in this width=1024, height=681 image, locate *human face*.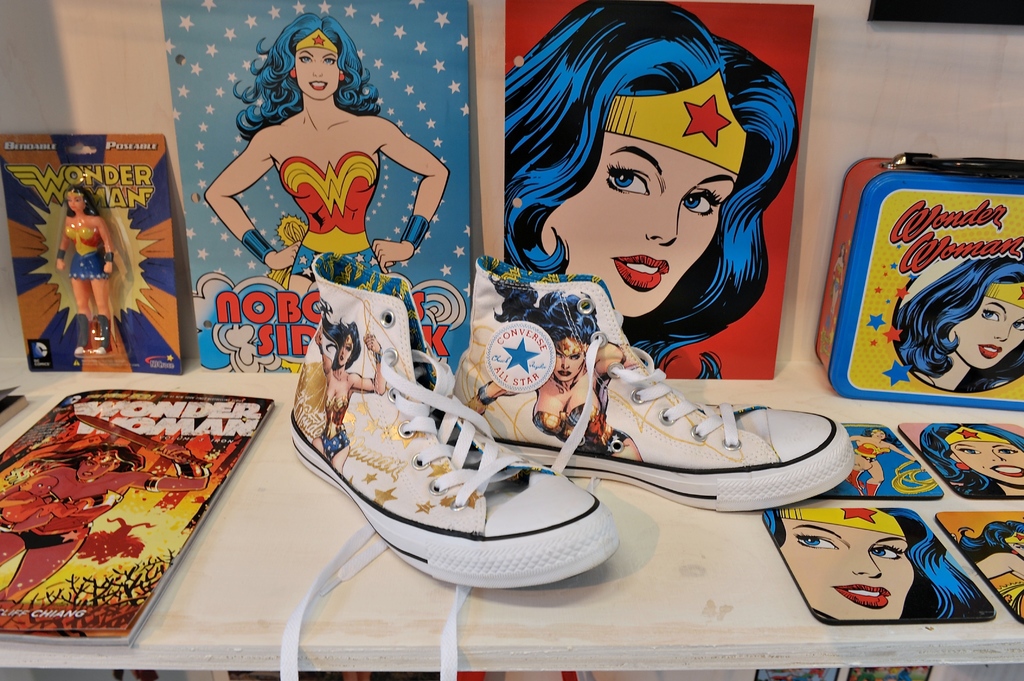
Bounding box: box=[952, 438, 1023, 490].
